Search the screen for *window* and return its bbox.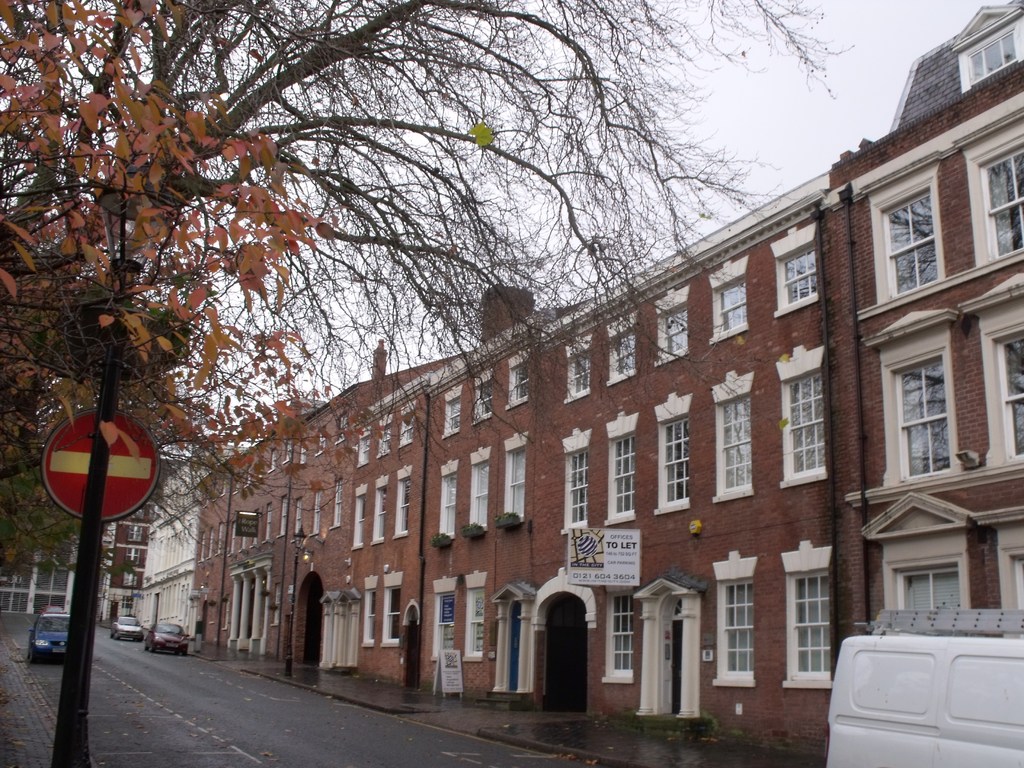
Found: pyautogui.locateOnScreen(313, 424, 328, 452).
